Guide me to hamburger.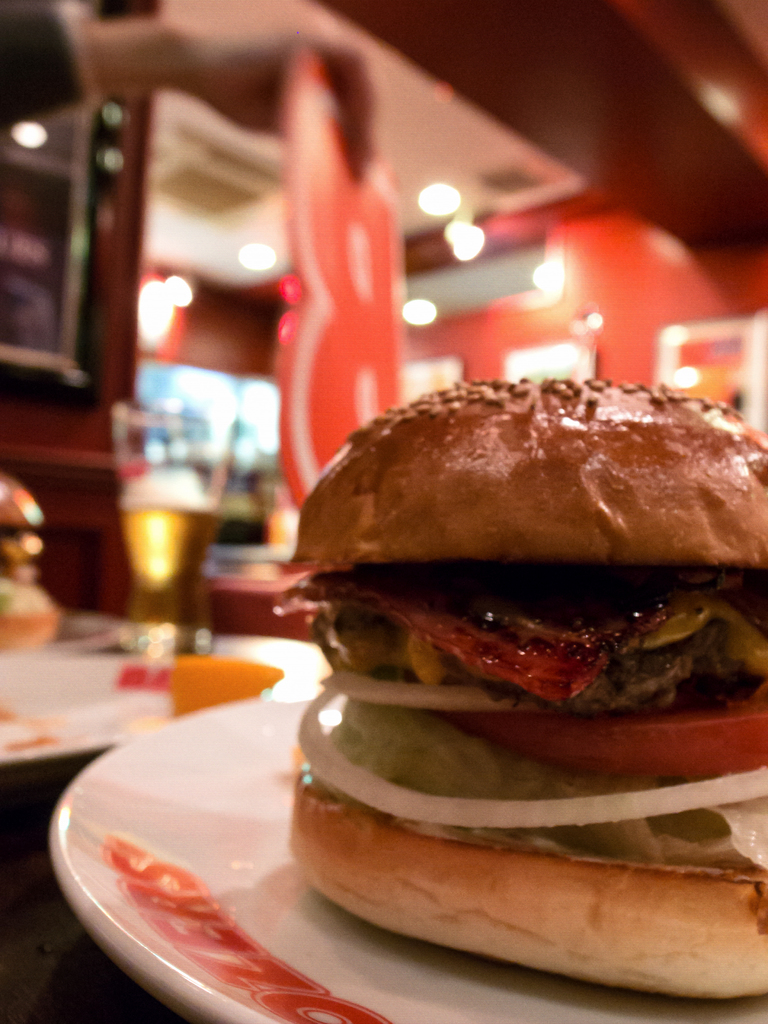
Guidance: {"x1": 294, "y1": 376, "x2": 767, "y2": 1000}.
